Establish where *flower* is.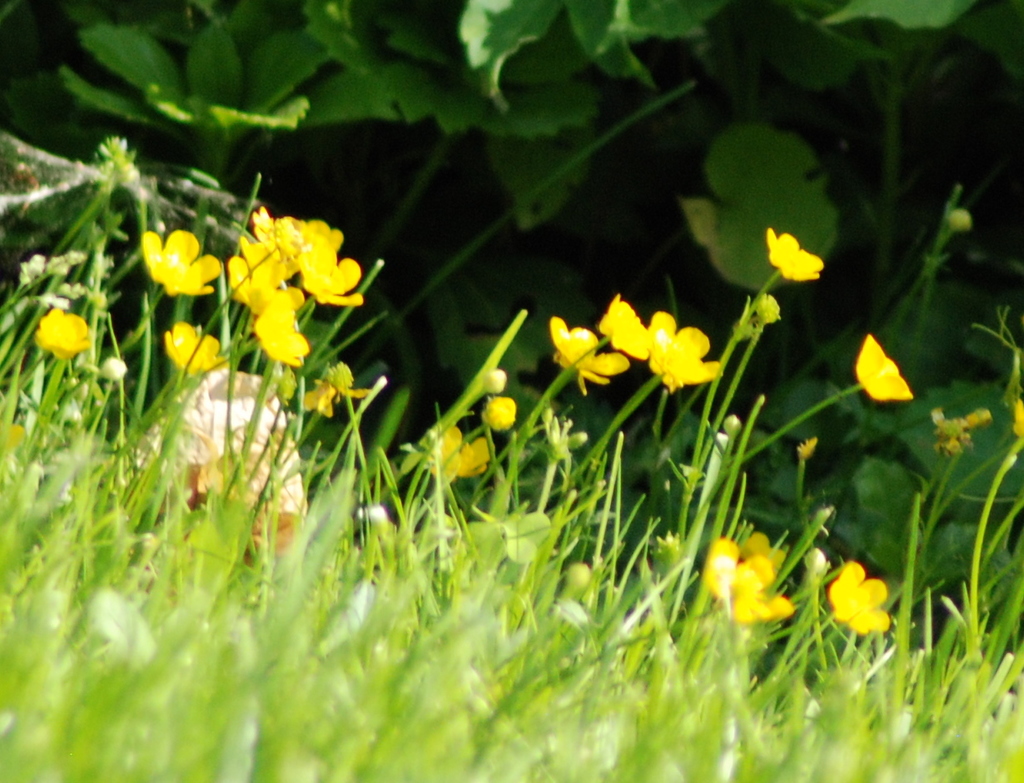
Established at x1=817 y1=557 x2=906 y2=645.
